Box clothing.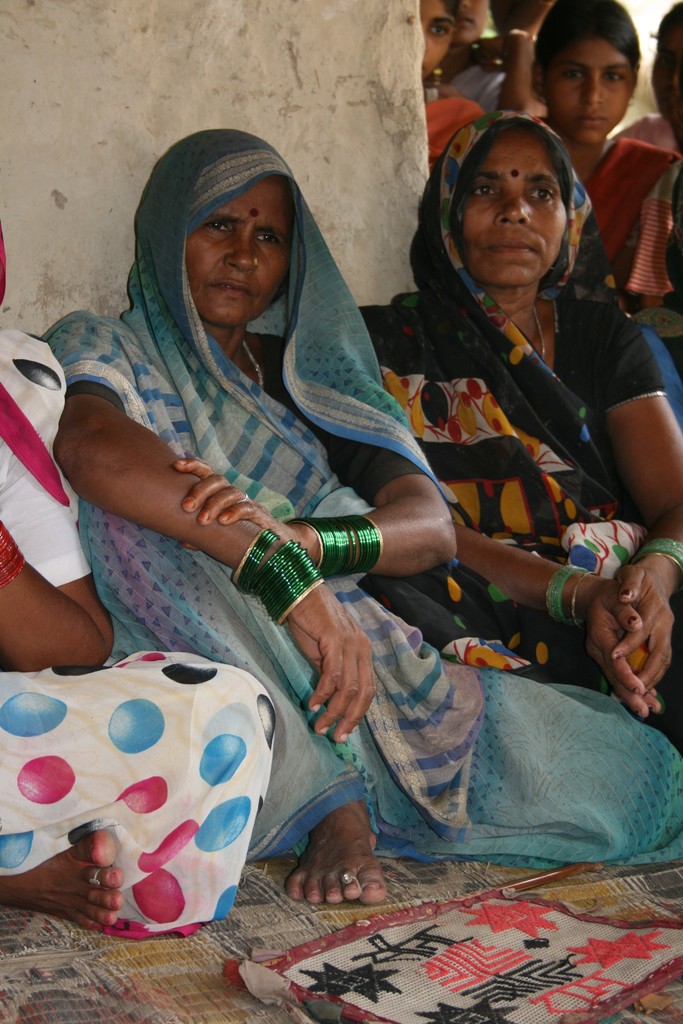
select_region(33, 118, 682, 881).
